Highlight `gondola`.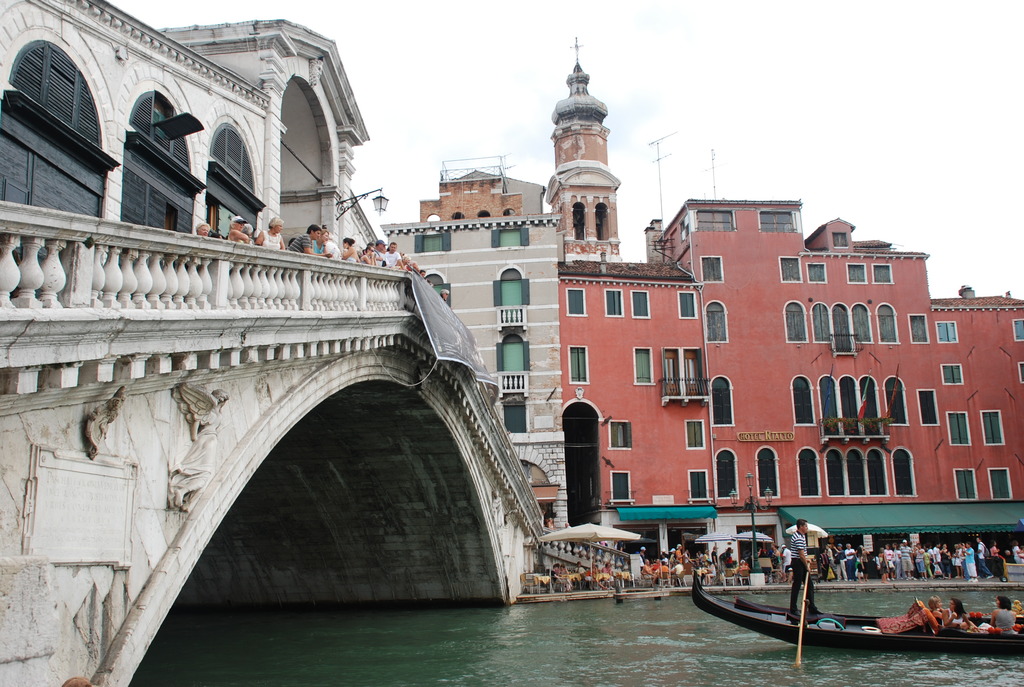
Highlighted region: pyautogui.locateOnScreen(692, 557, 991, 664).
